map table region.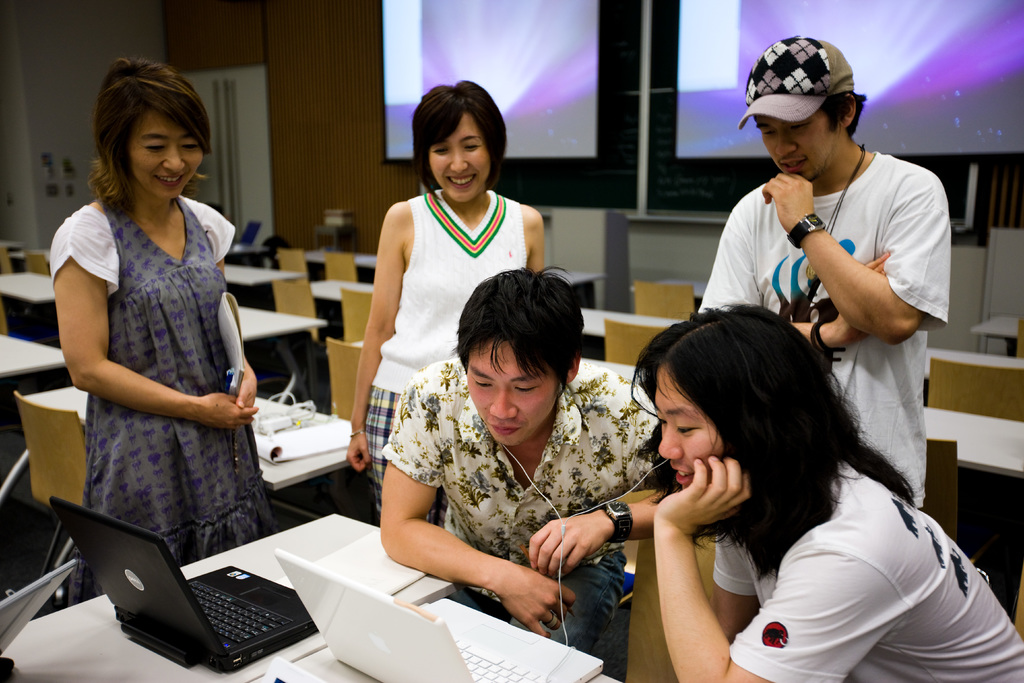
Mapped to [211,255,303,311].
